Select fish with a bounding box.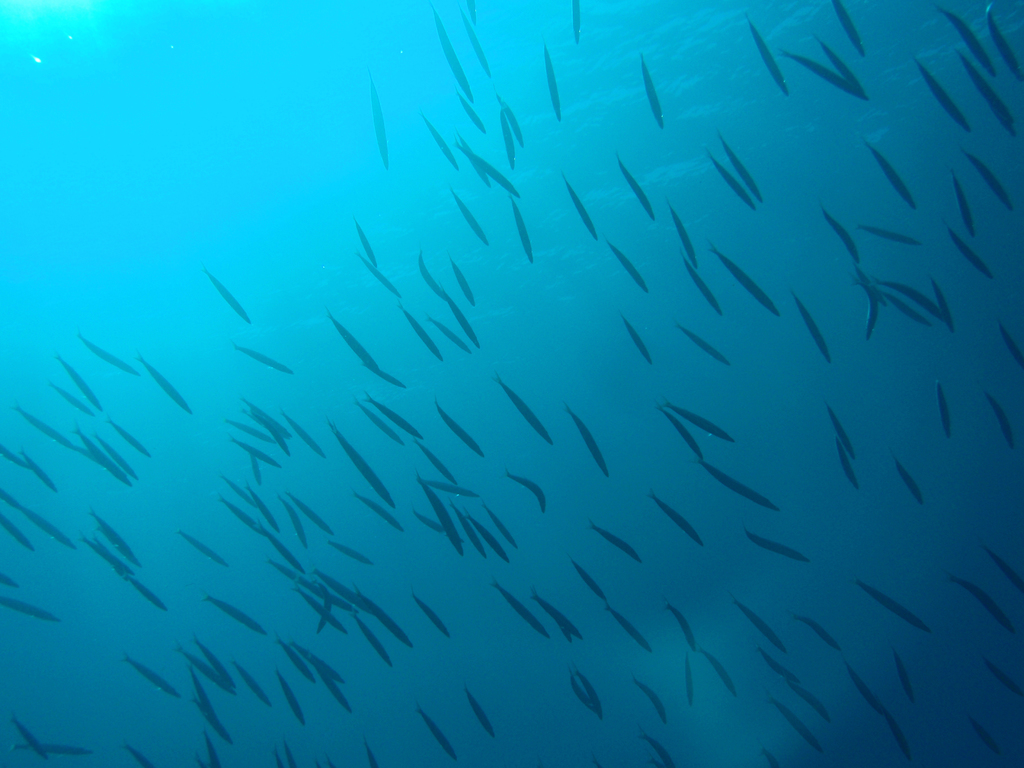
13:743:92:756.
